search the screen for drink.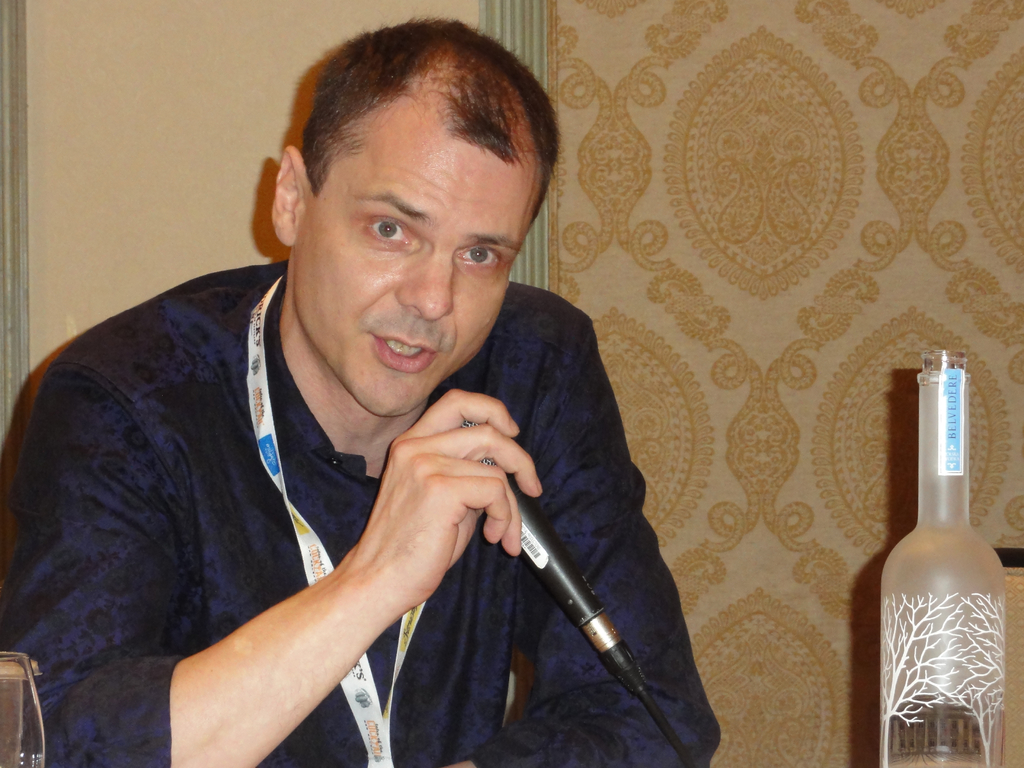
Found at select_region(874, 351, 1004, 760).
